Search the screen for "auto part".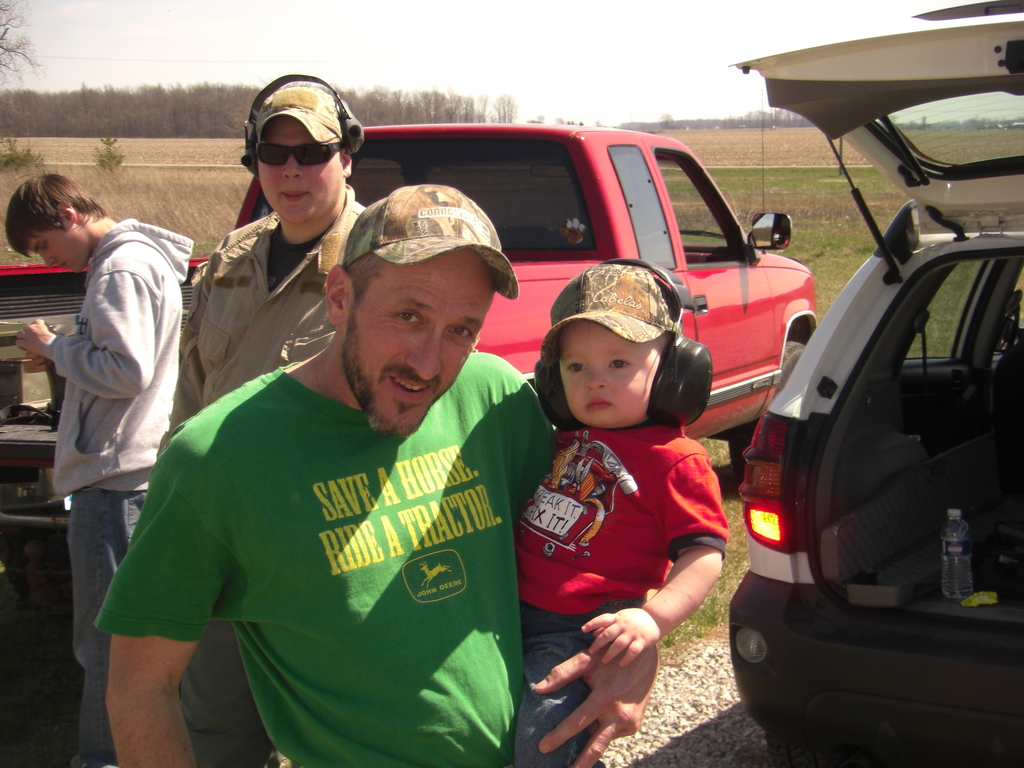
Found at {"left": 0, "top": 253, "right": 216, "bottom": 607}.
